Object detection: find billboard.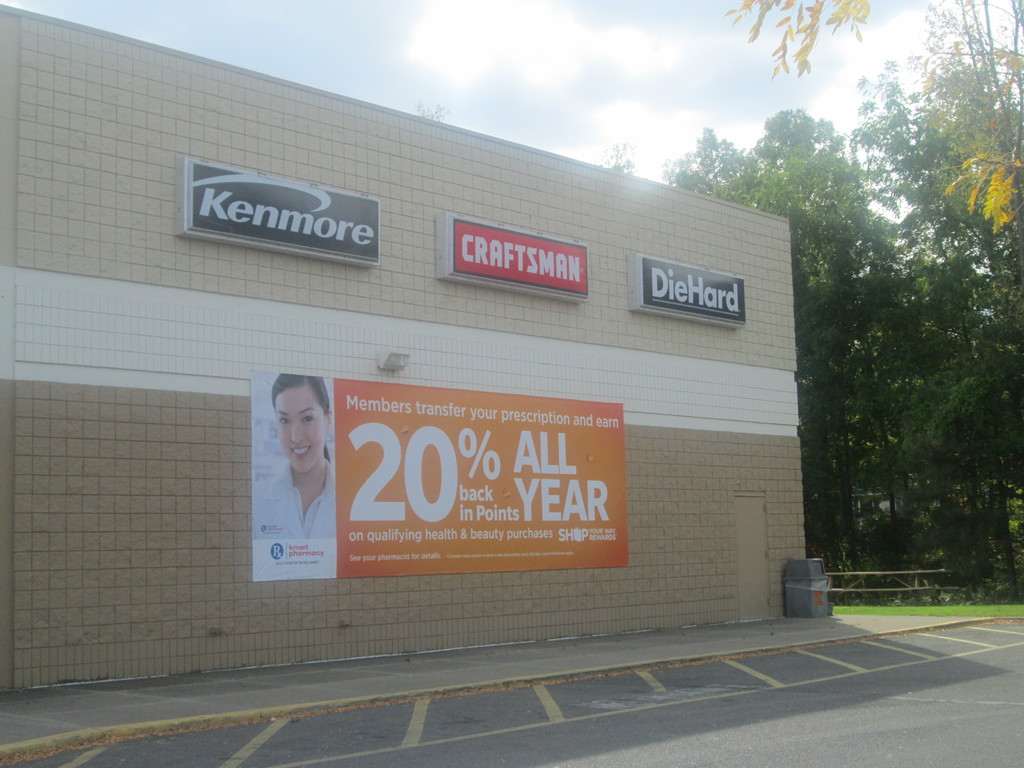
(x1=290, y1=369, x2=619, y2=604).
